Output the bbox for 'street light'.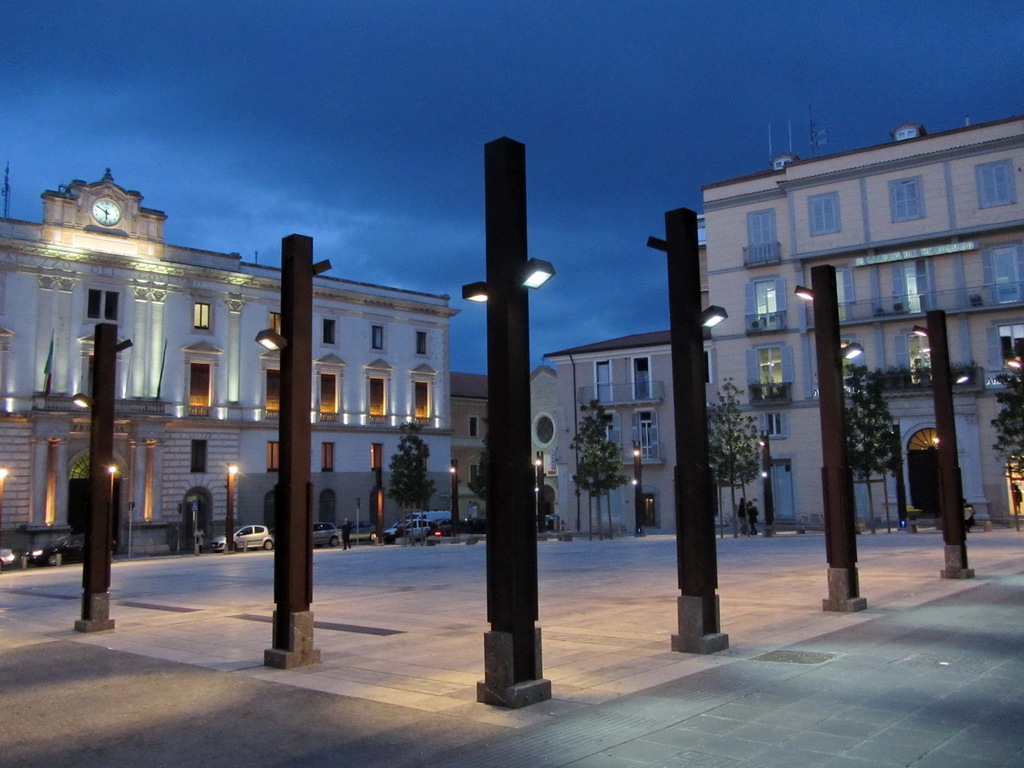
(458, 127, 558, 711).
